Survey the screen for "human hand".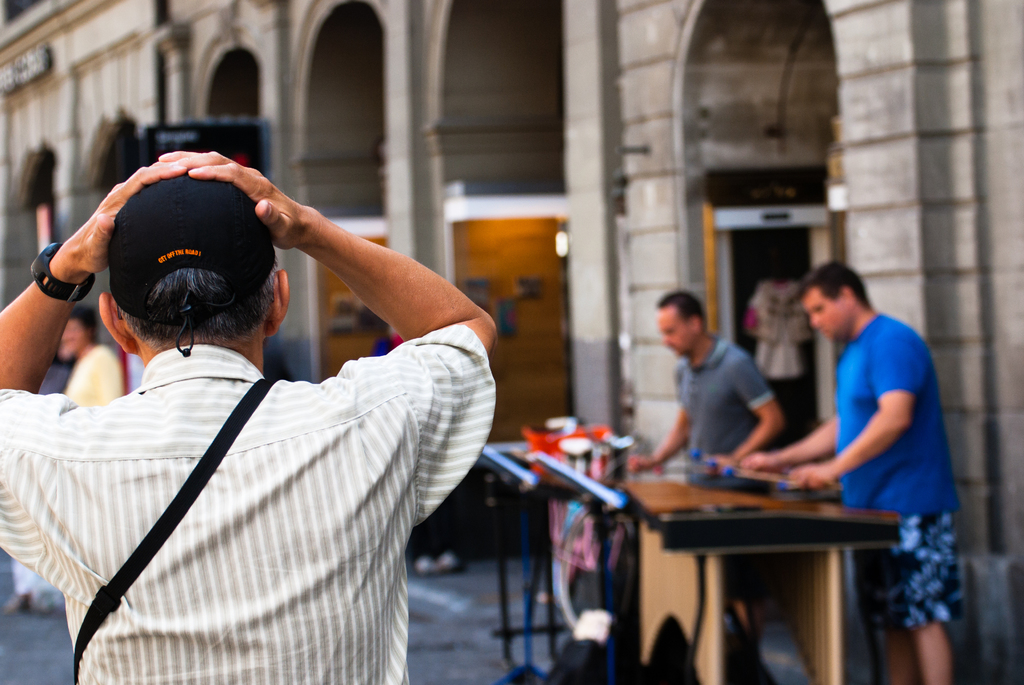
Survey found: l=737, t=450, r=778, b=472.
